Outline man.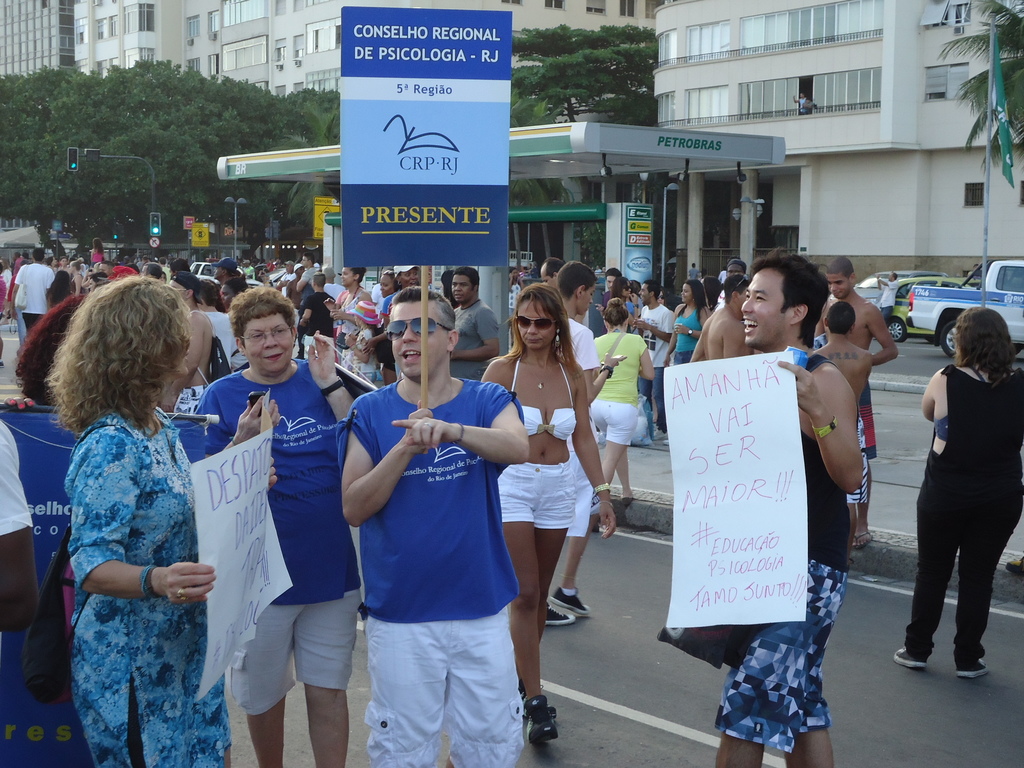
Outline: (left=287, top=252, right=317, bottom=305).
